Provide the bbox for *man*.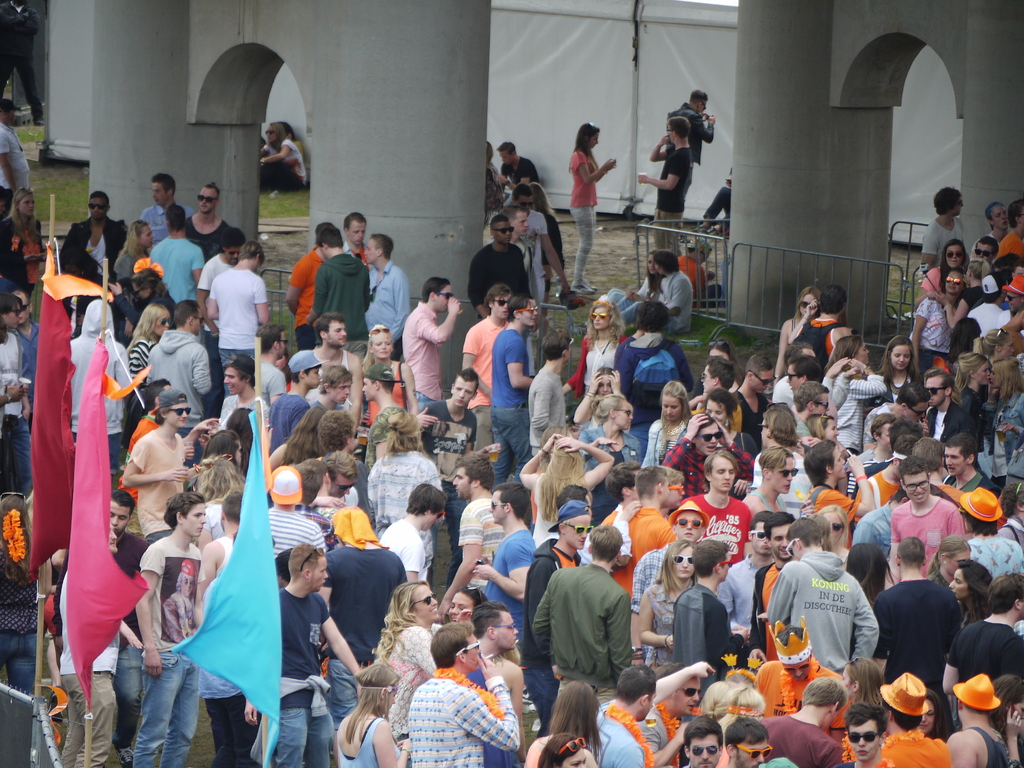
Rect(61, 191, 126, 336).
